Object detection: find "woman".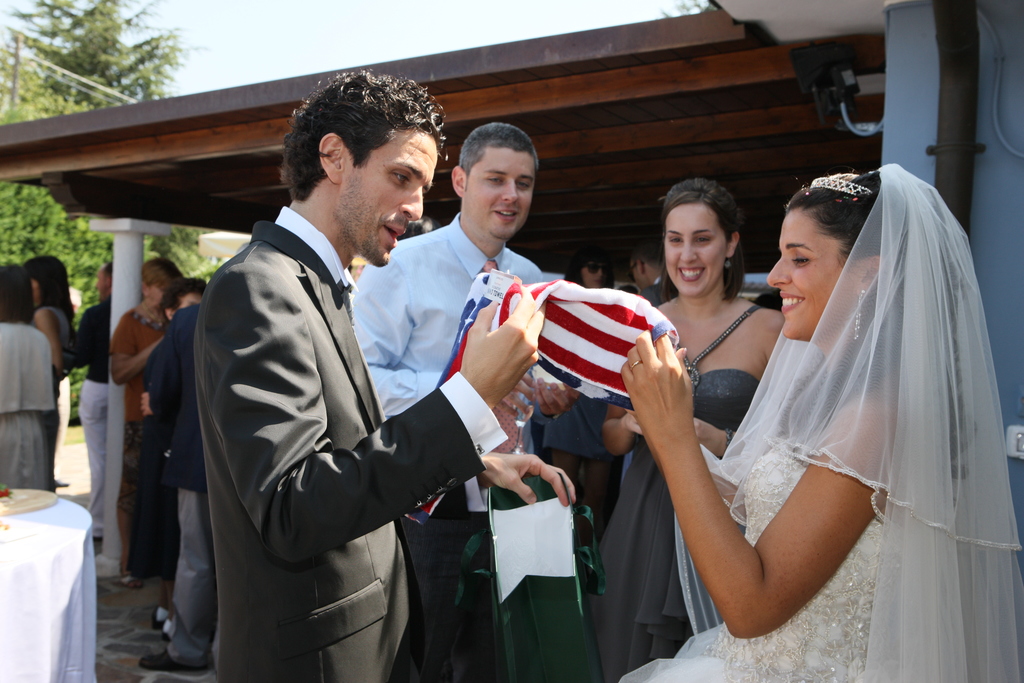
l=0, t=265, r=58, b=490.
